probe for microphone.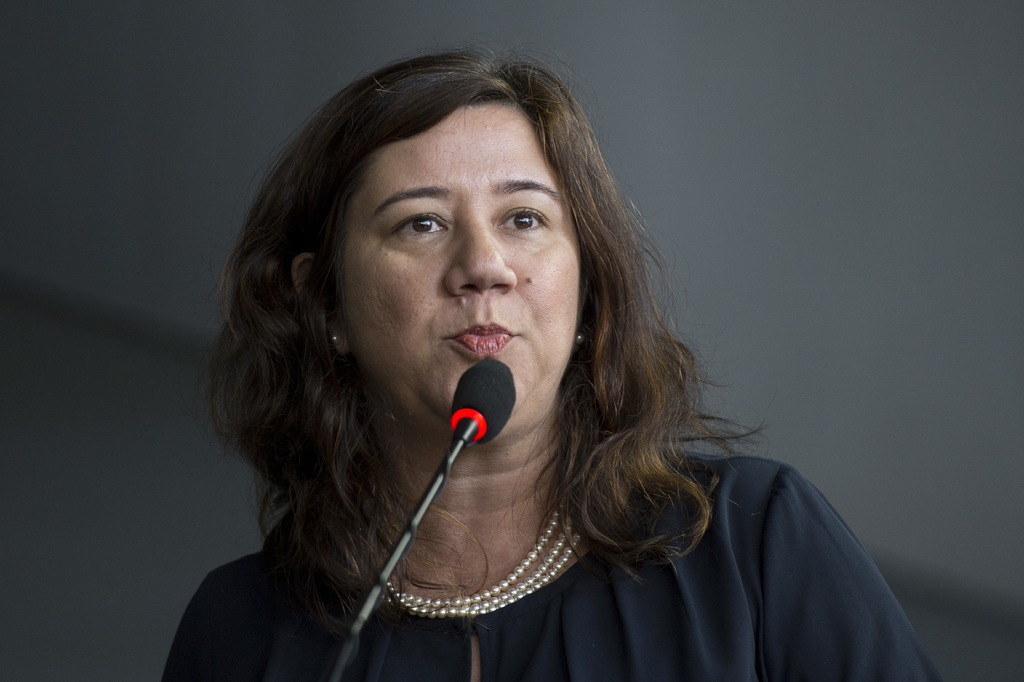
Probe result: left=323, top=353, right=516, bottom=681.
